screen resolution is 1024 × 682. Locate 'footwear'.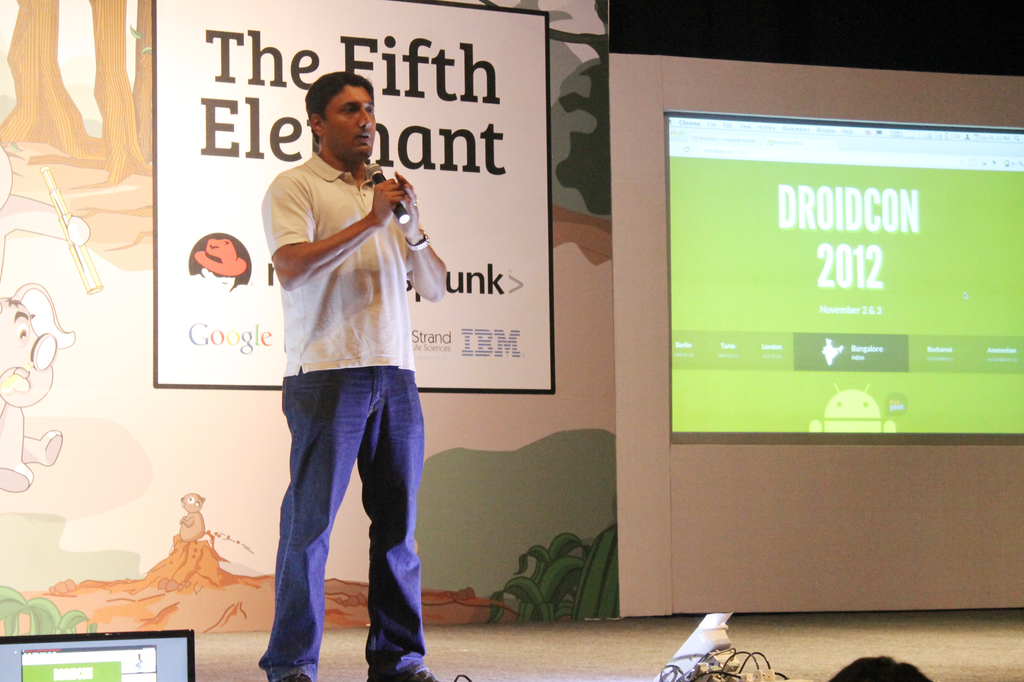
left=271, top=676, right=313, bottom=681.
